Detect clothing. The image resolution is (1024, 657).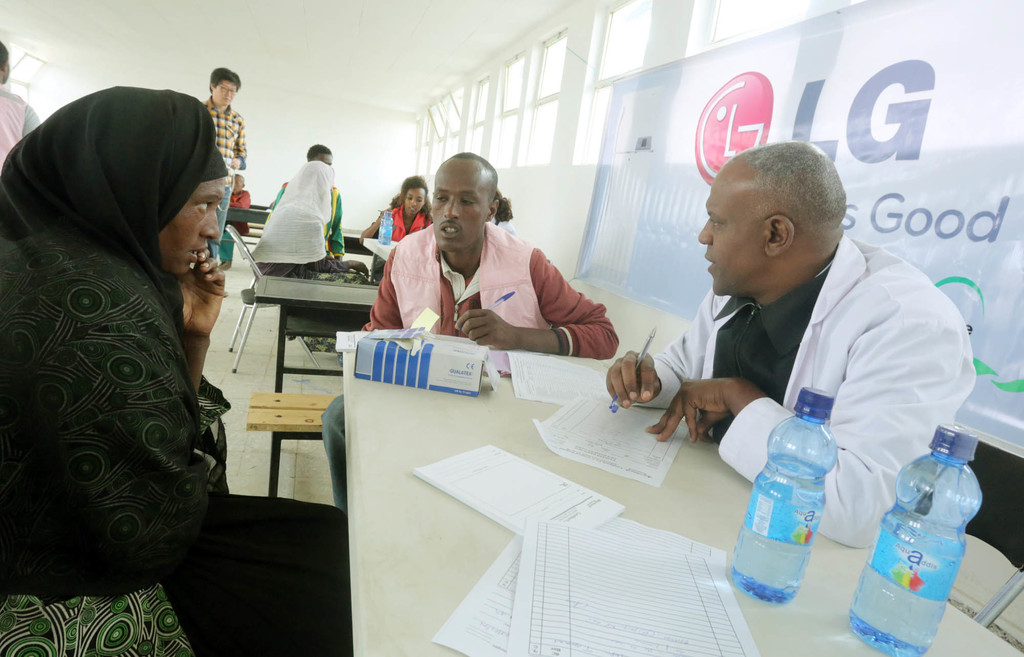
<box>207,101,238,226</box>.
